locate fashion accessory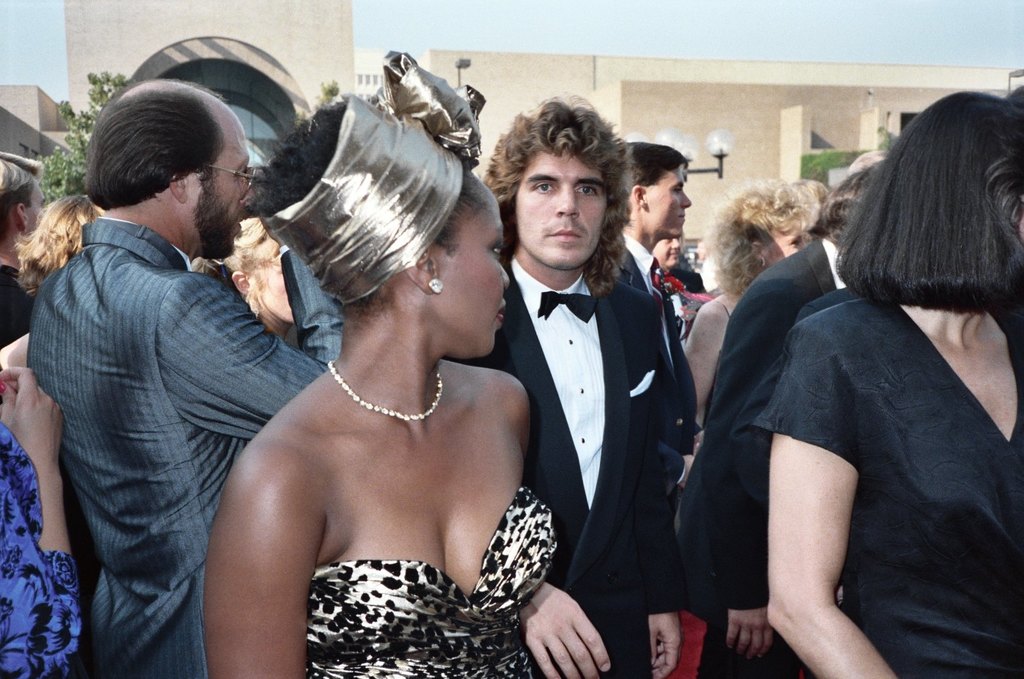
select_region(537, 289, 598, 321)
